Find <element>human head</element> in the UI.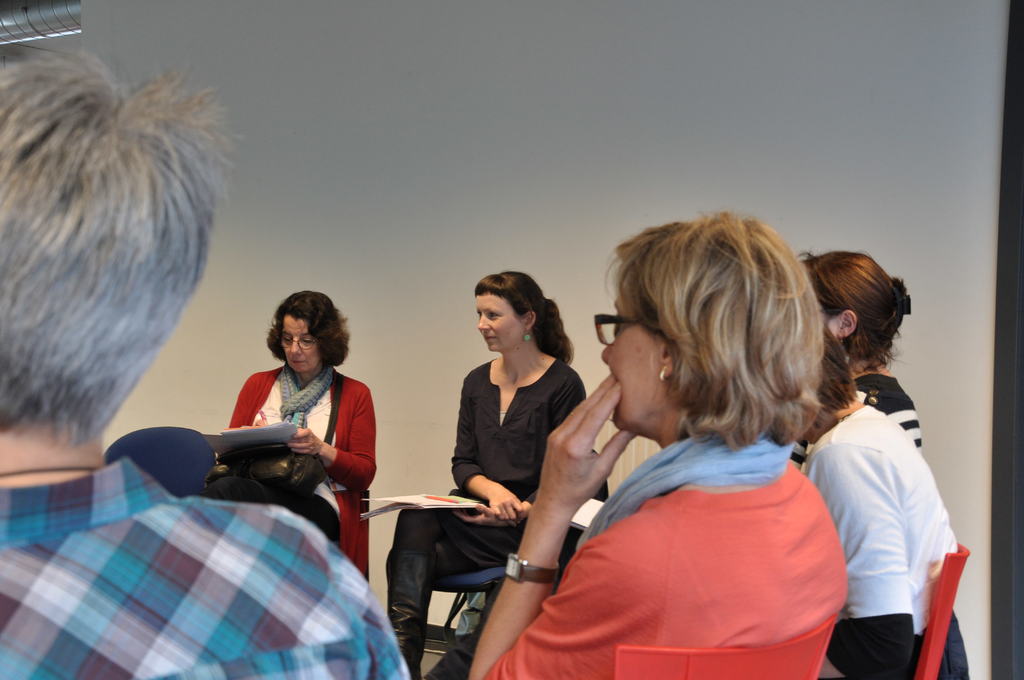
UI element at rect(0, 36, 236, 444).
